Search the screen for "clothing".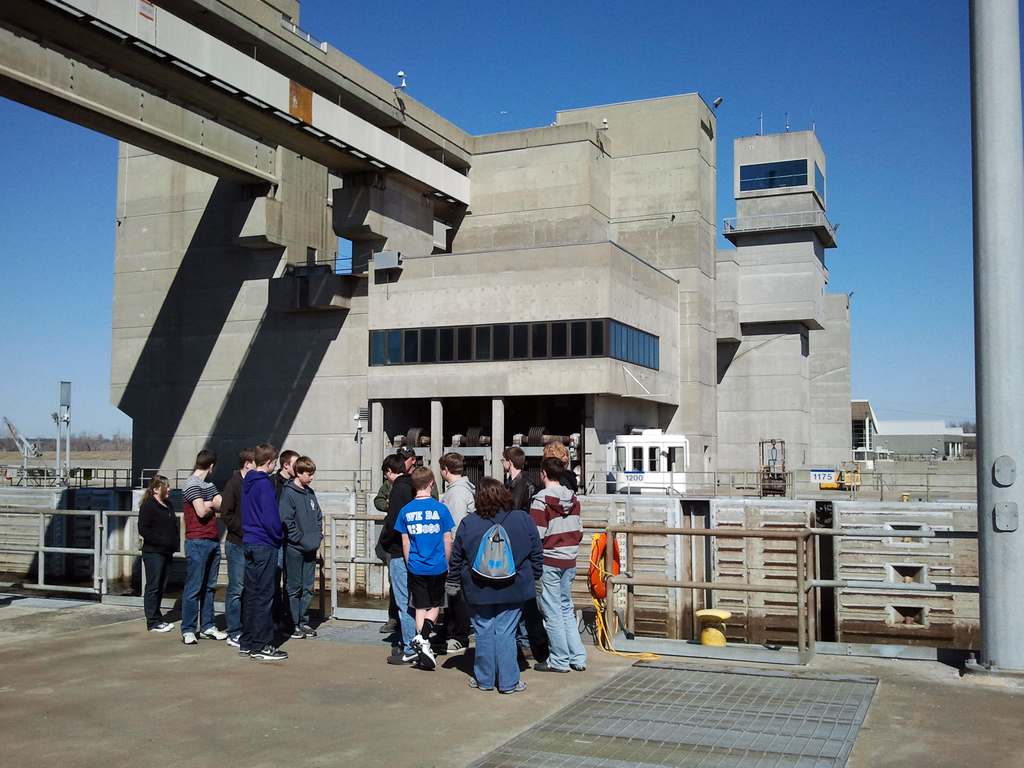
Found at (454,486,569,698).
